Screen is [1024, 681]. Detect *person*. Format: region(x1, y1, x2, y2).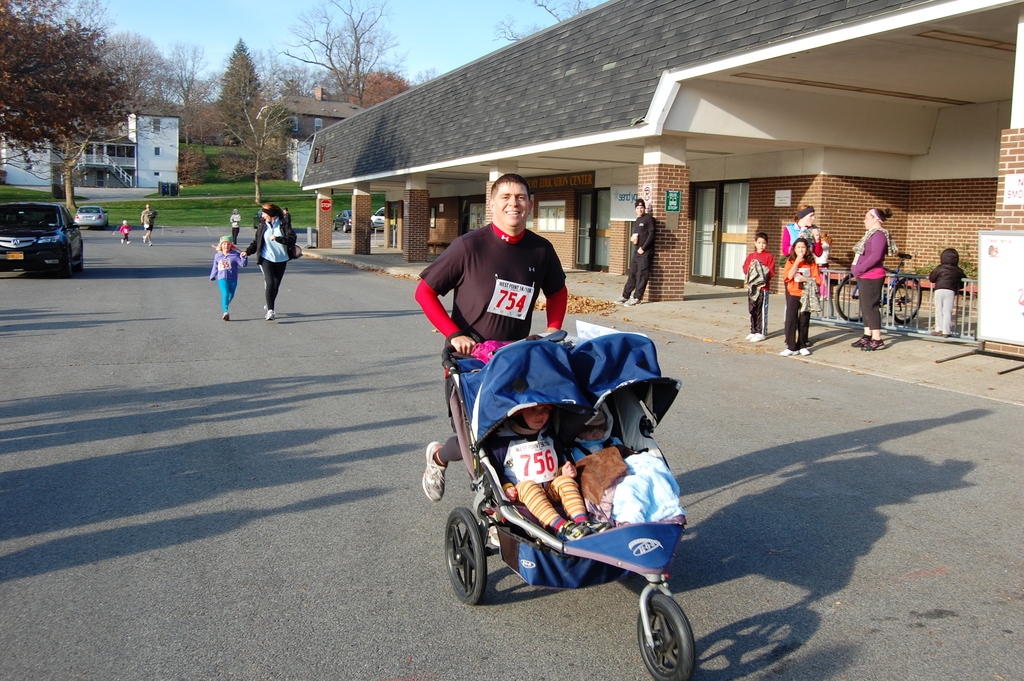
region(779, 205, 821, 276).
